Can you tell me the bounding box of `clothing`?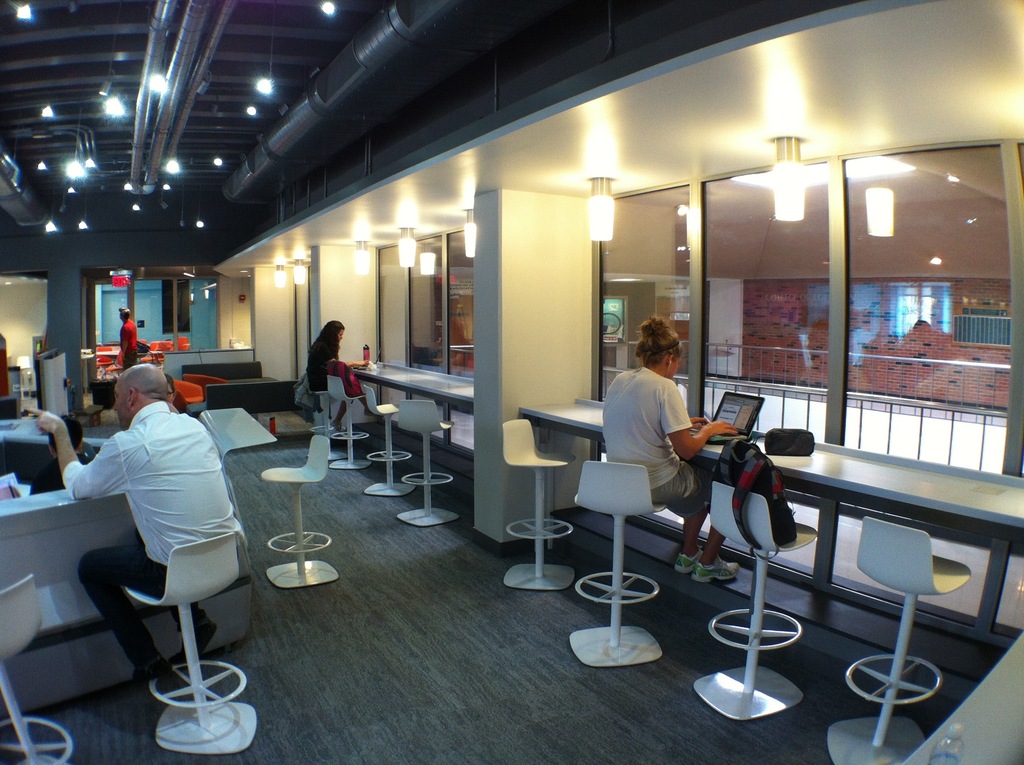
l=120, t=318, r=138, b=362.
